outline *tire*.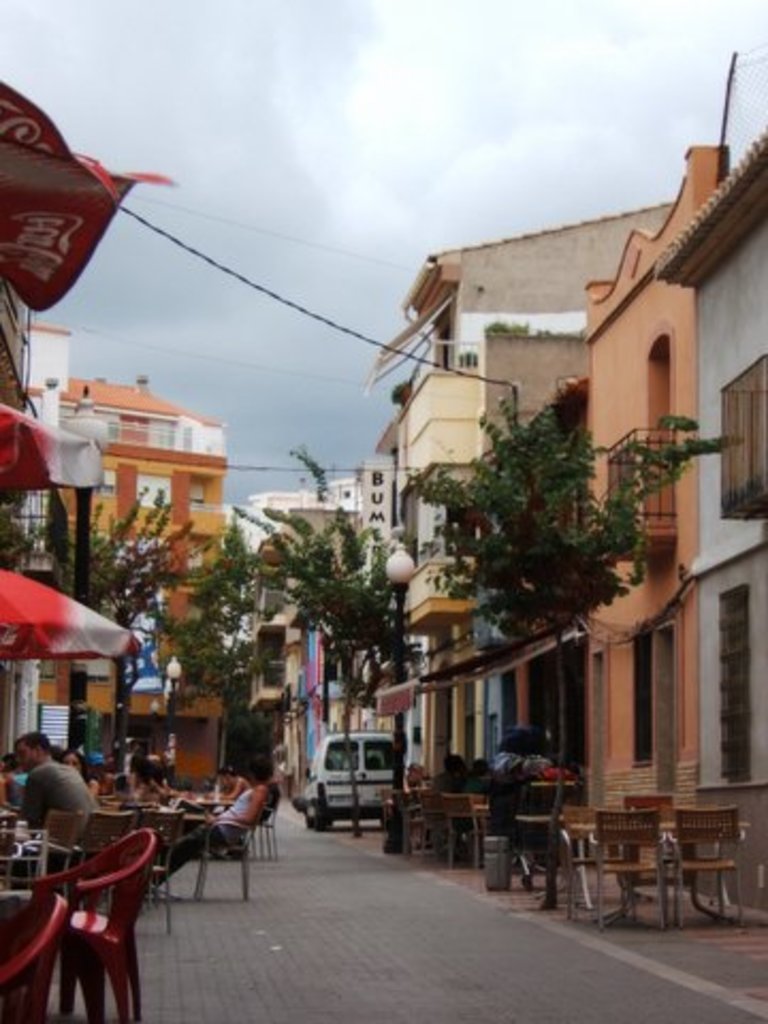
Outline: 316:802:333:830.
